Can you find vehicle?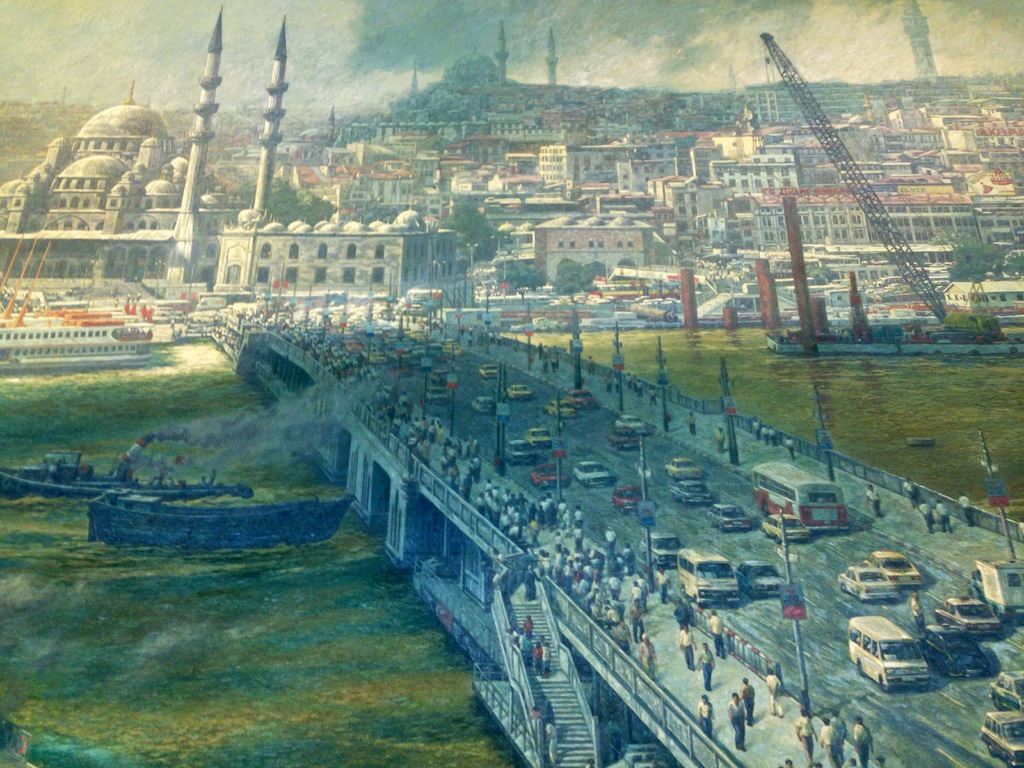
Yes, bounding box: detection(604, 428, 638, 451).
